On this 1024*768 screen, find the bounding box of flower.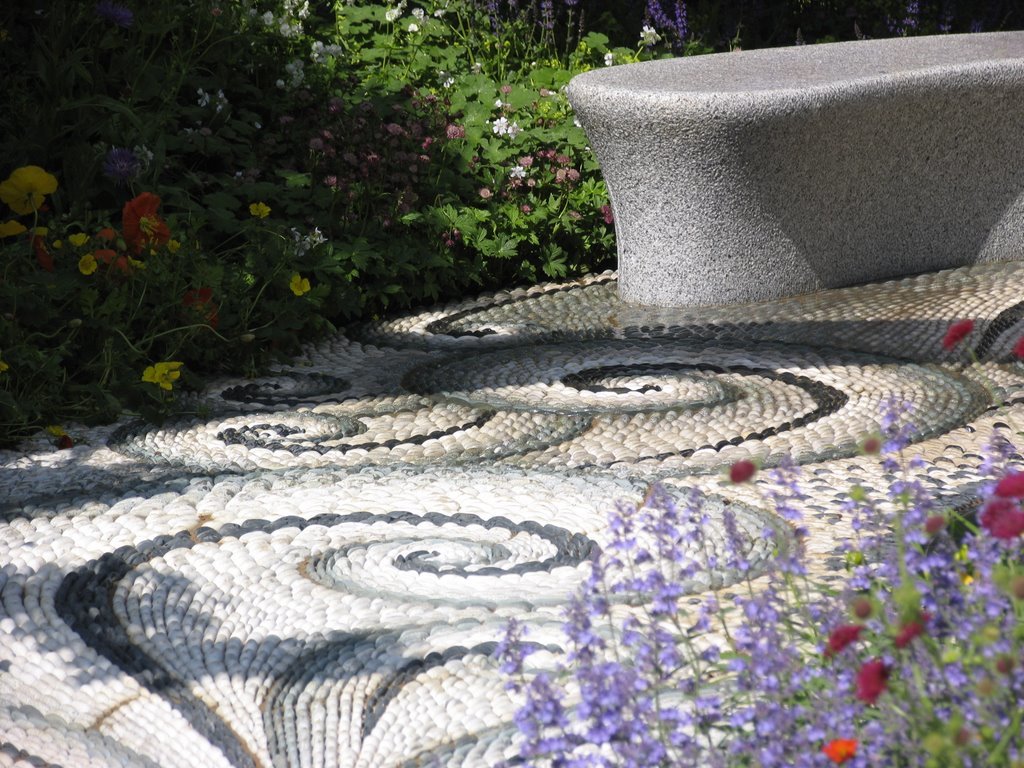
Bounding box: bbox=[991, 467, 1023, 497].
